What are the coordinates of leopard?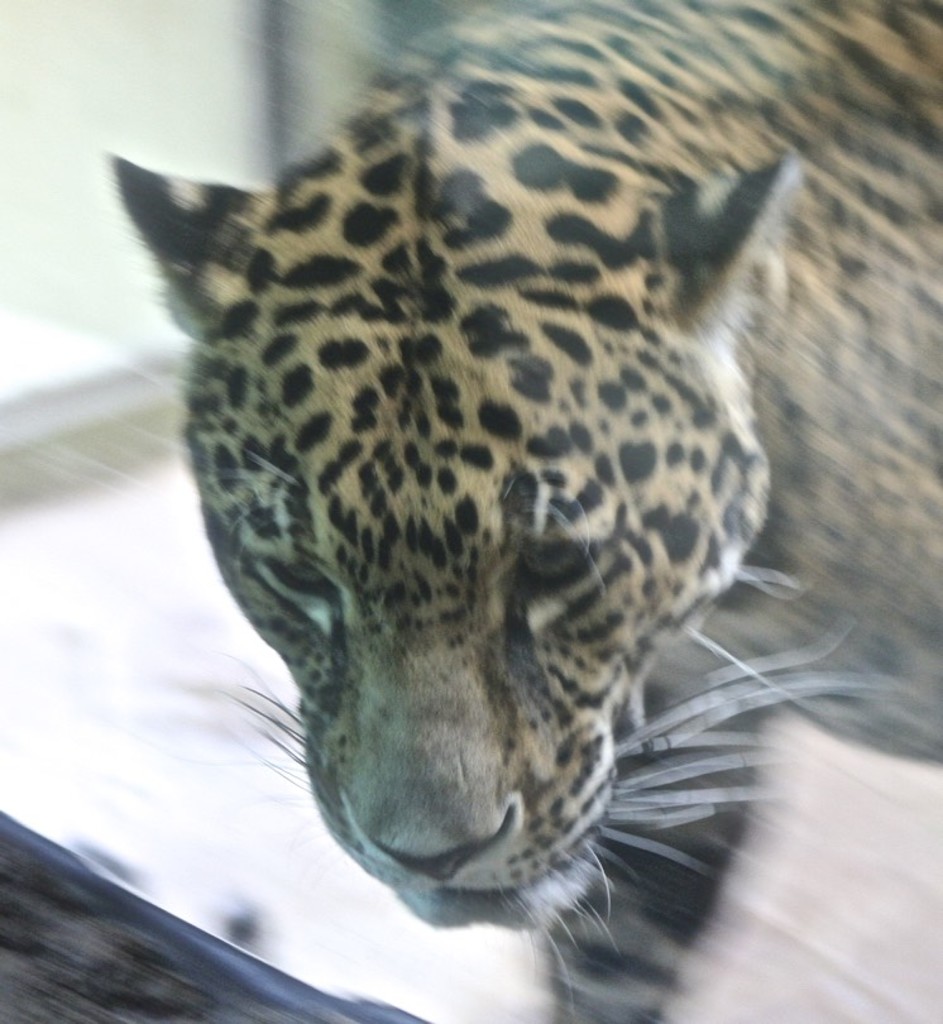
bbox(106, 0, 942, 1023).
